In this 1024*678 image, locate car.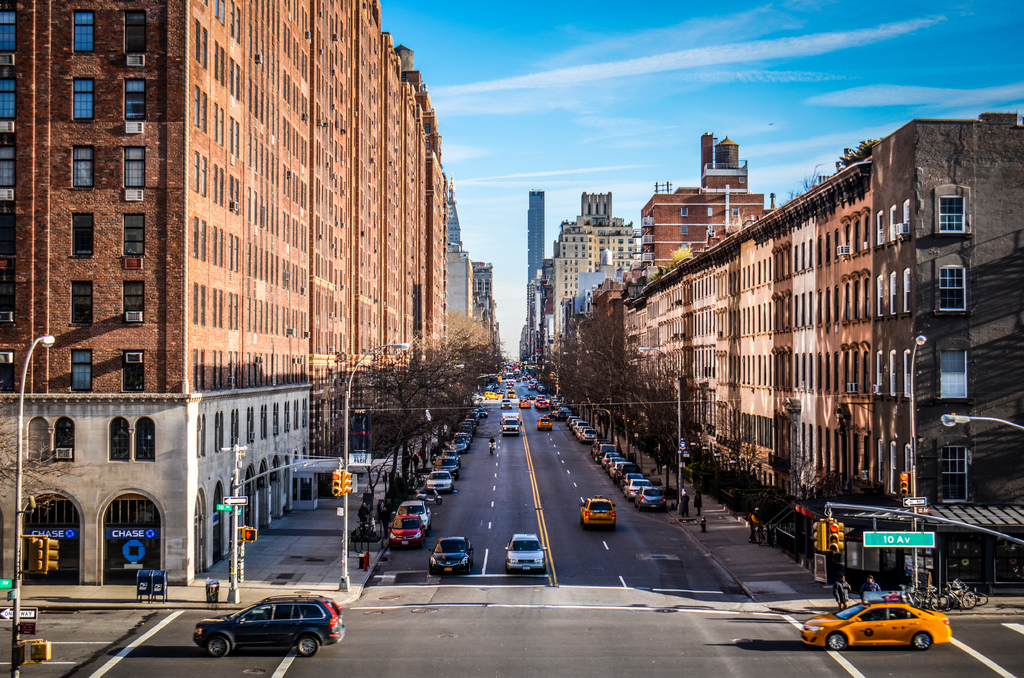
Bounding box: BBox(500, 530, 548, 572).
